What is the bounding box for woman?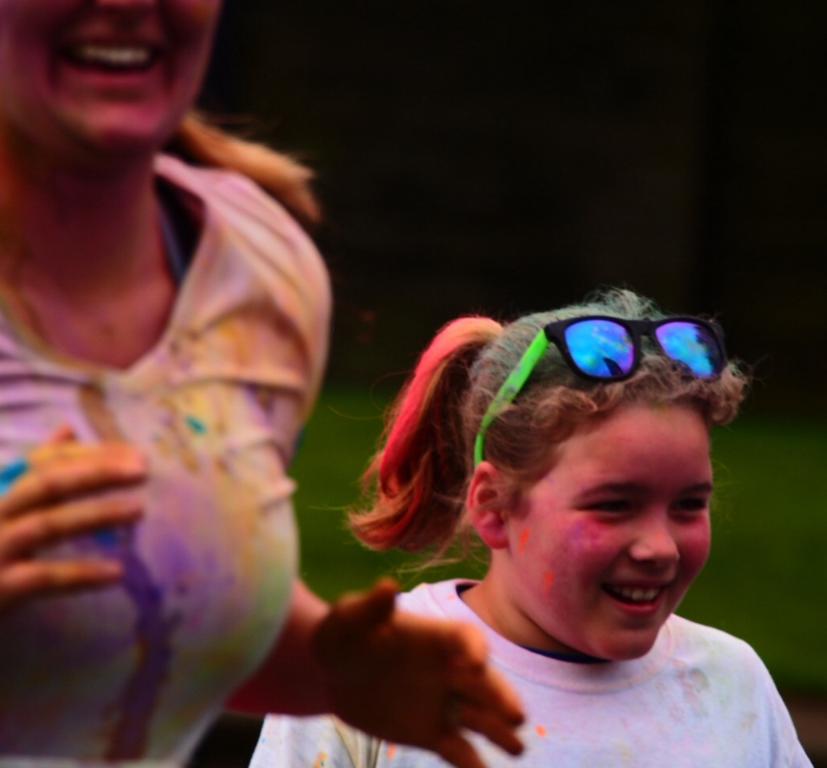
0:0:529:767.
